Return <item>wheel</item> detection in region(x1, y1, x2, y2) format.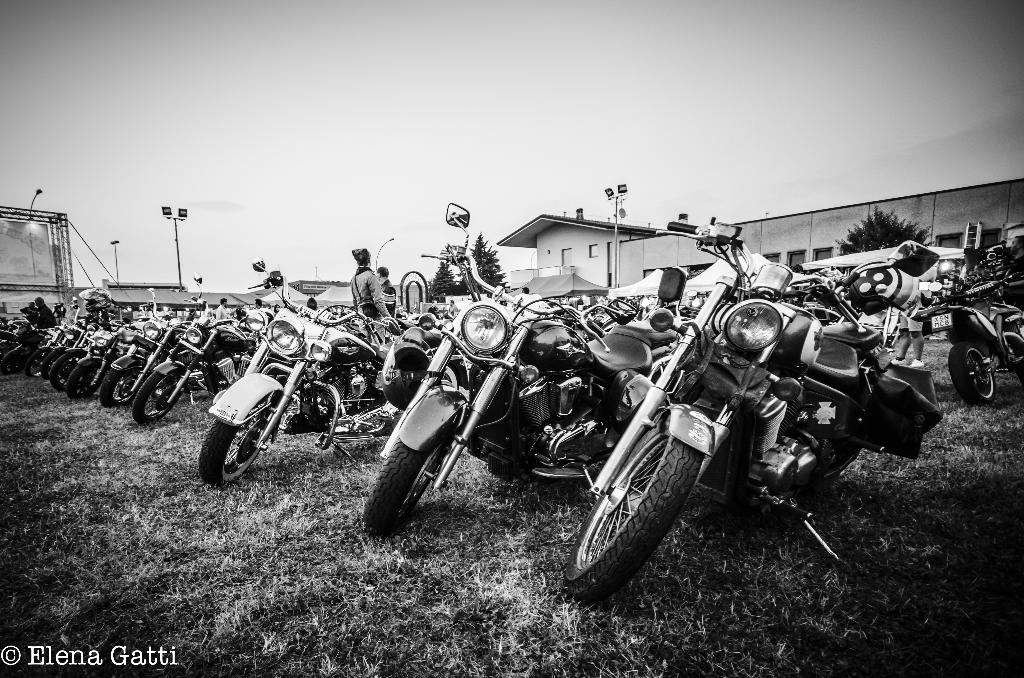
region(819, 441, 859, 486).
